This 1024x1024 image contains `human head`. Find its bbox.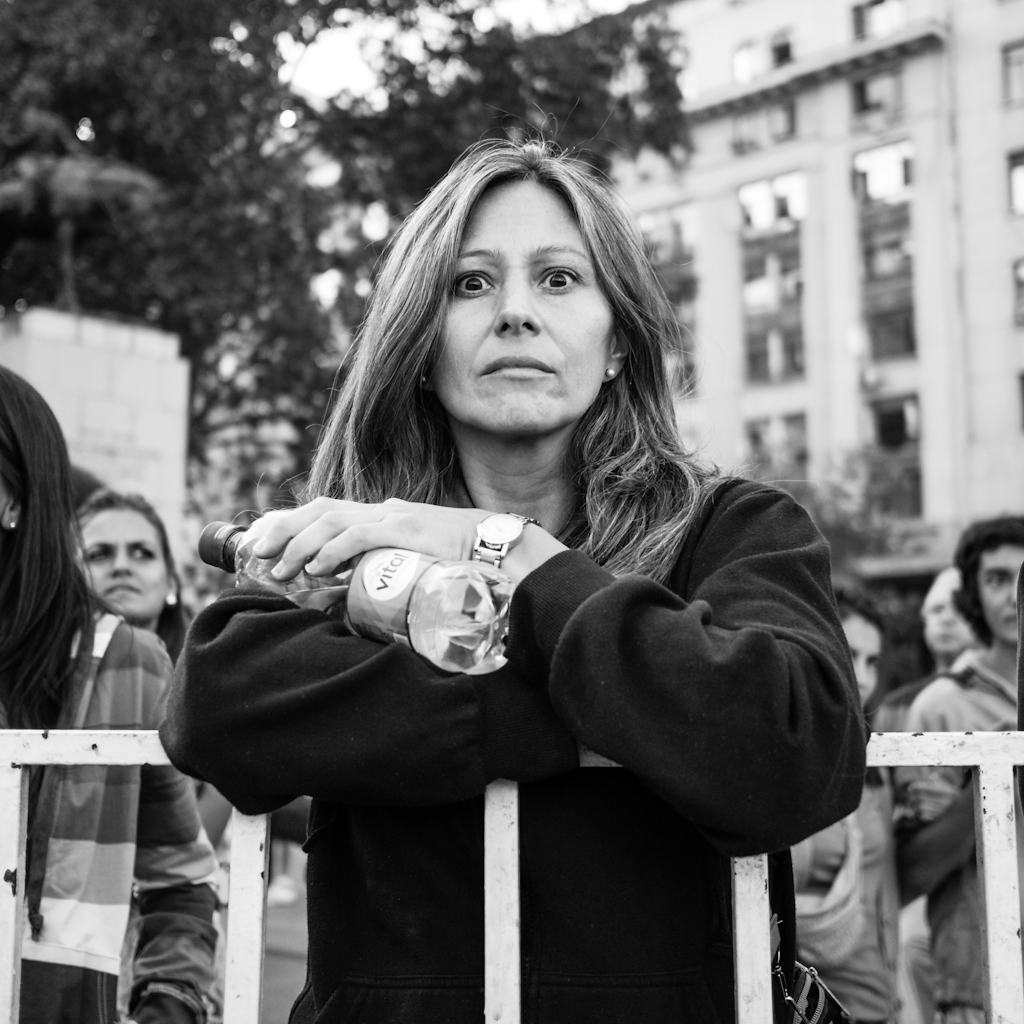
(953, 520, 1023, 641).
